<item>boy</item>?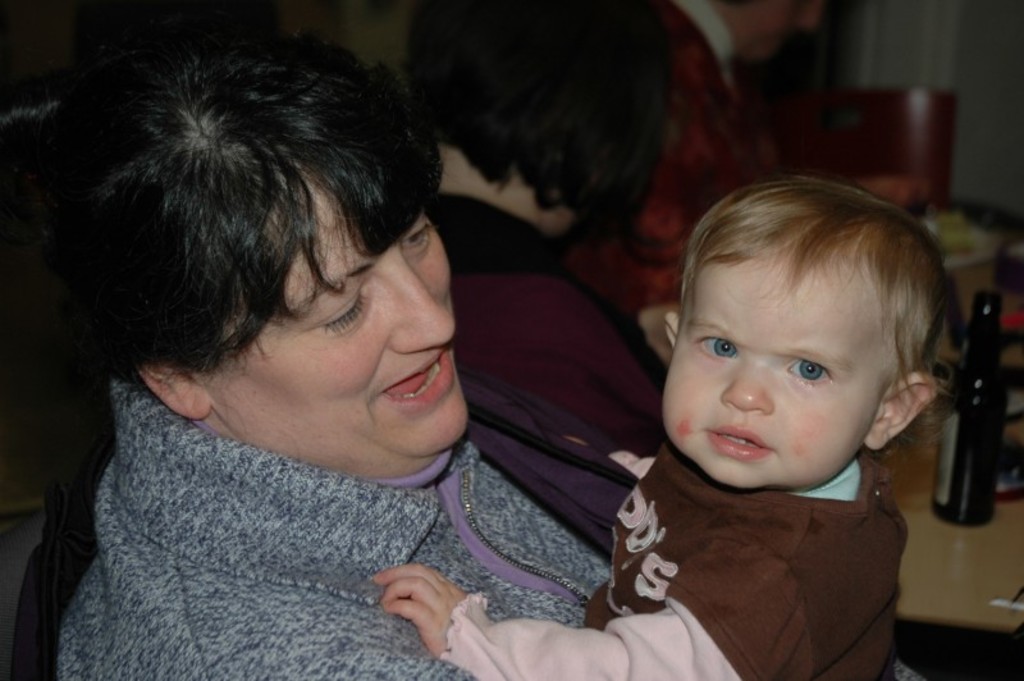
select_region(511, 157, 978, 673)
